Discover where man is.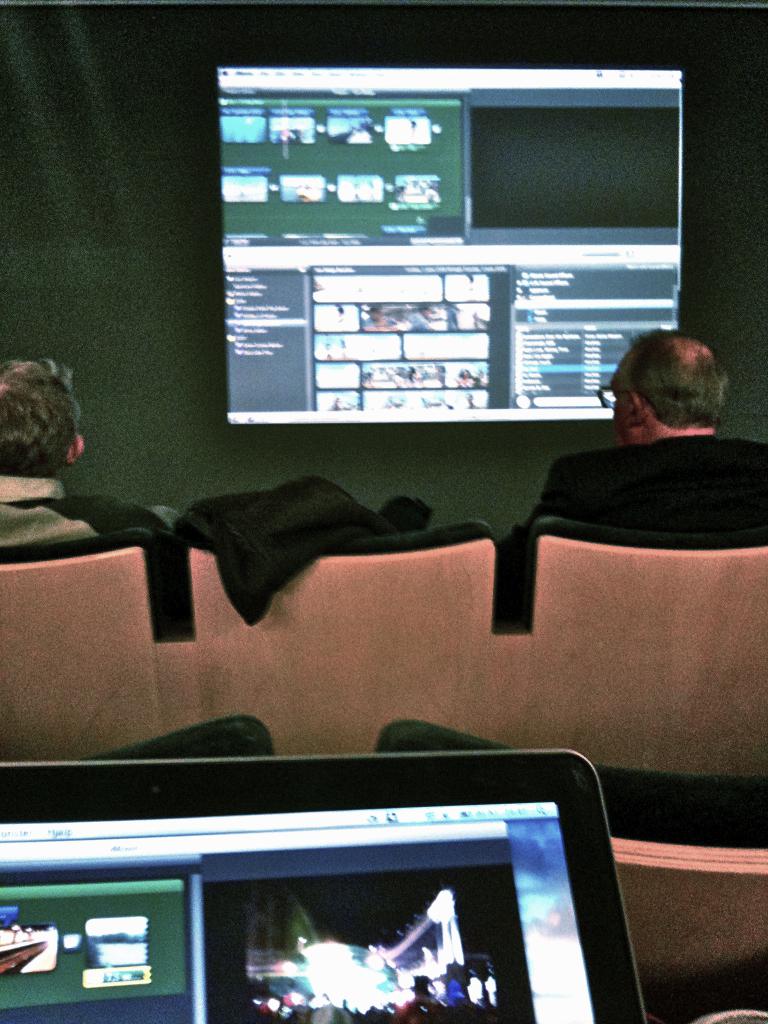
Discovered at bbox(513, 350, 740, 552).
